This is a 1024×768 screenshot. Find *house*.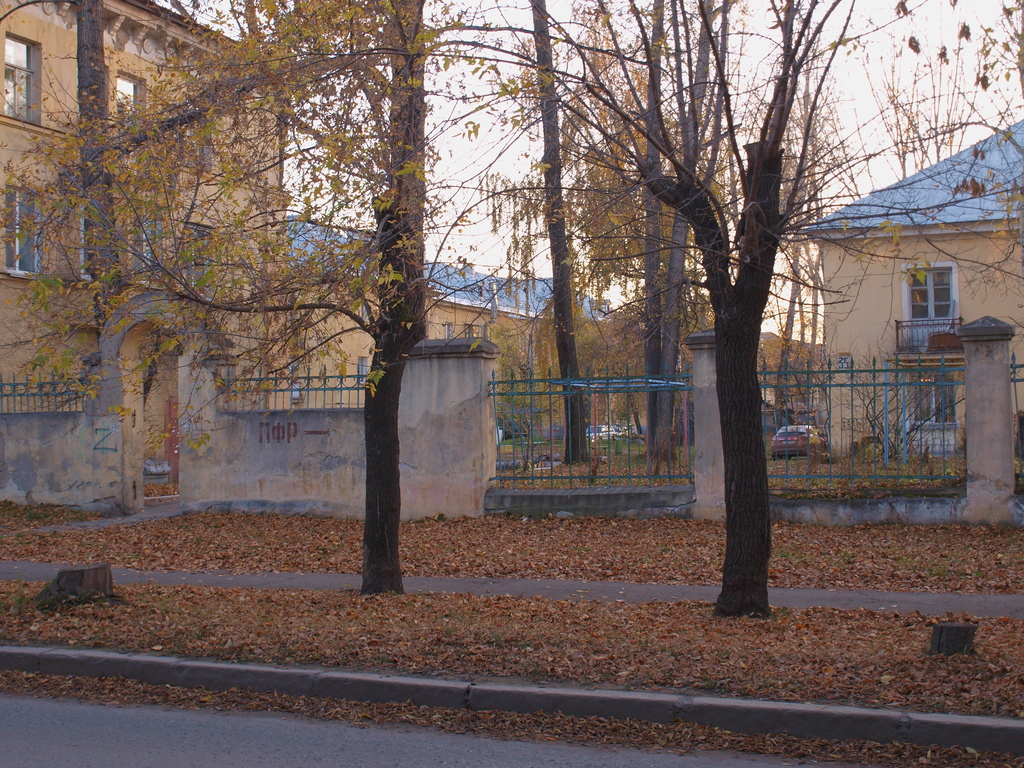
Bounding box: x1=0 y1=0 x2=611 y2=436.
